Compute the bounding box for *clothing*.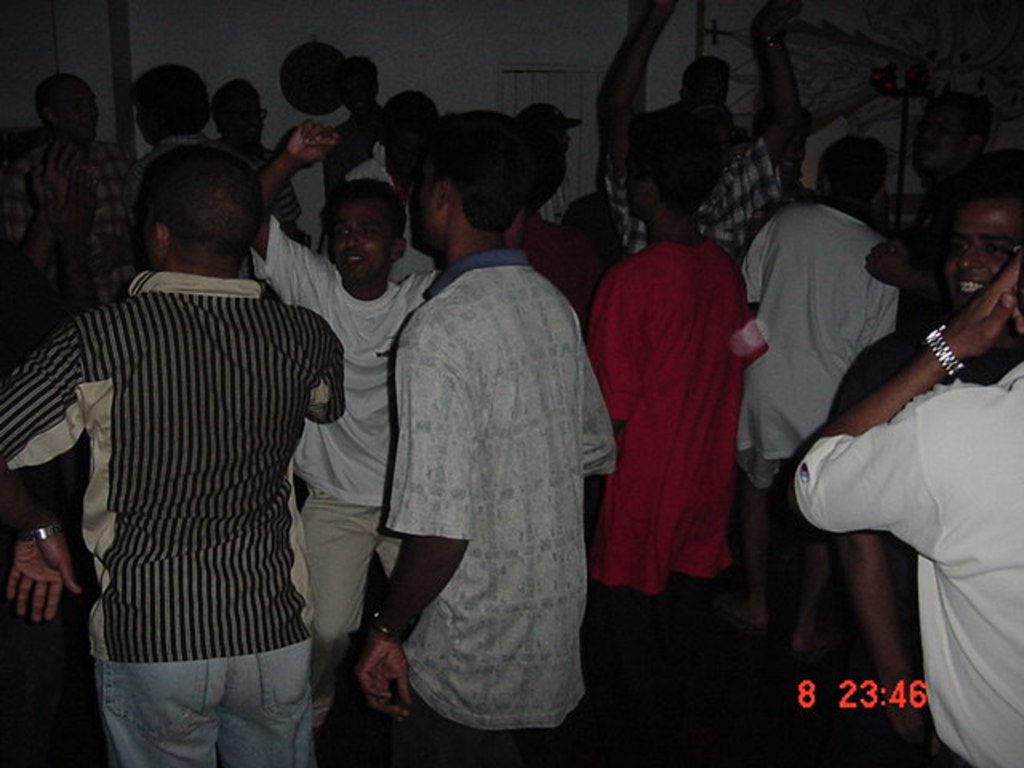
590/173/757/621.
